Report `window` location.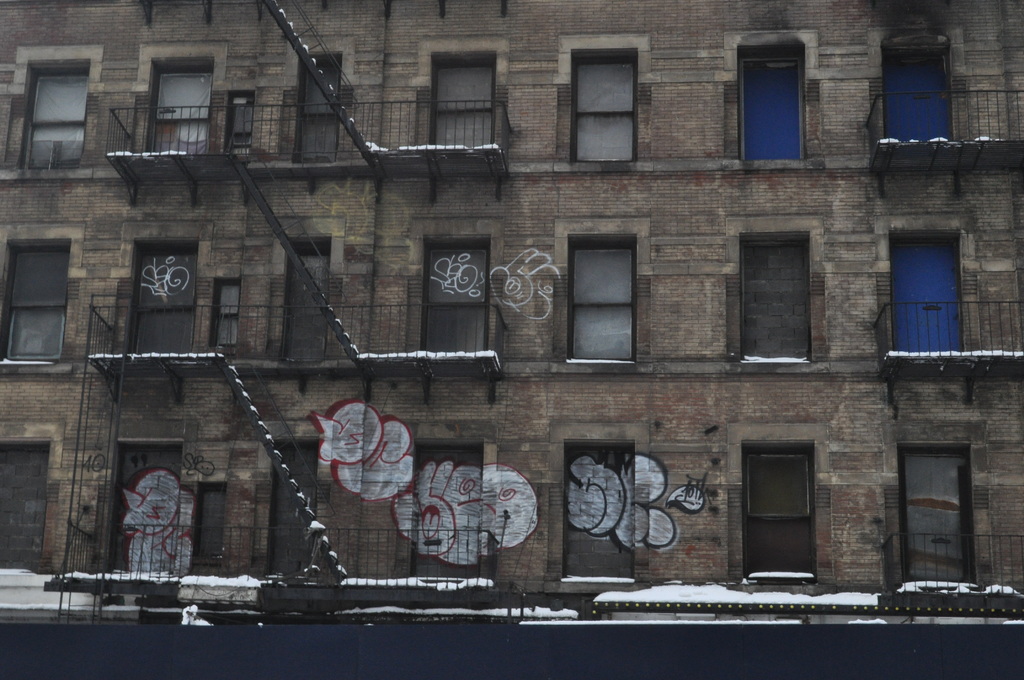
Report: select_region(577, 56, 630, 158).
